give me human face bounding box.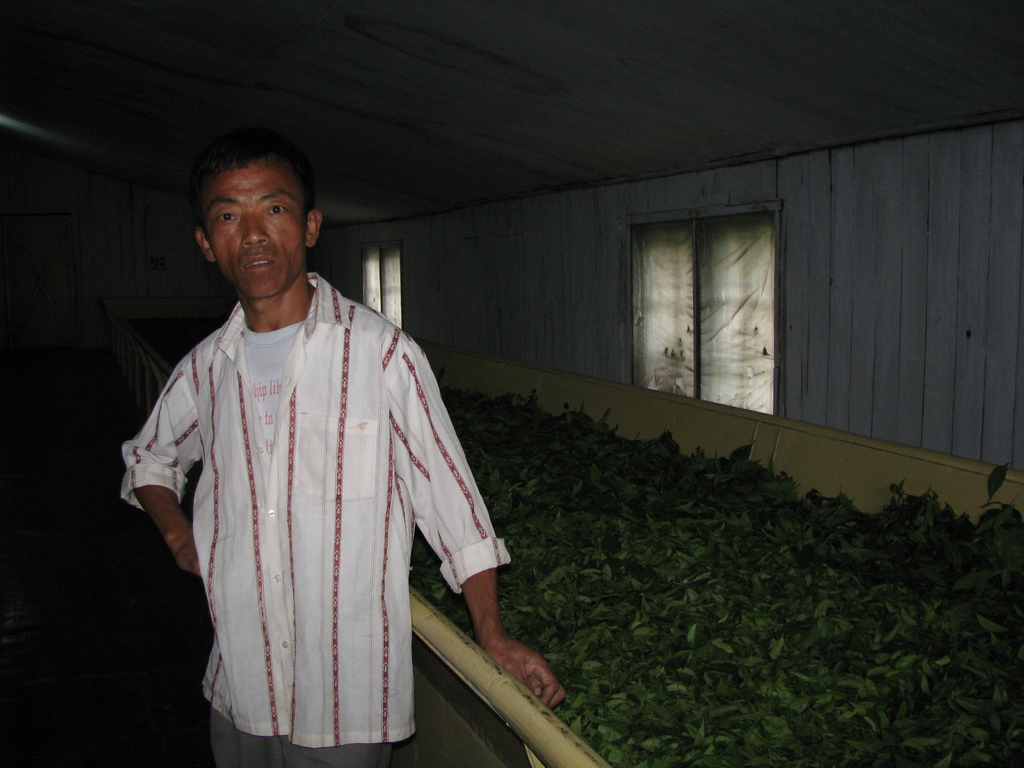
[203, 159, 308, 302].
